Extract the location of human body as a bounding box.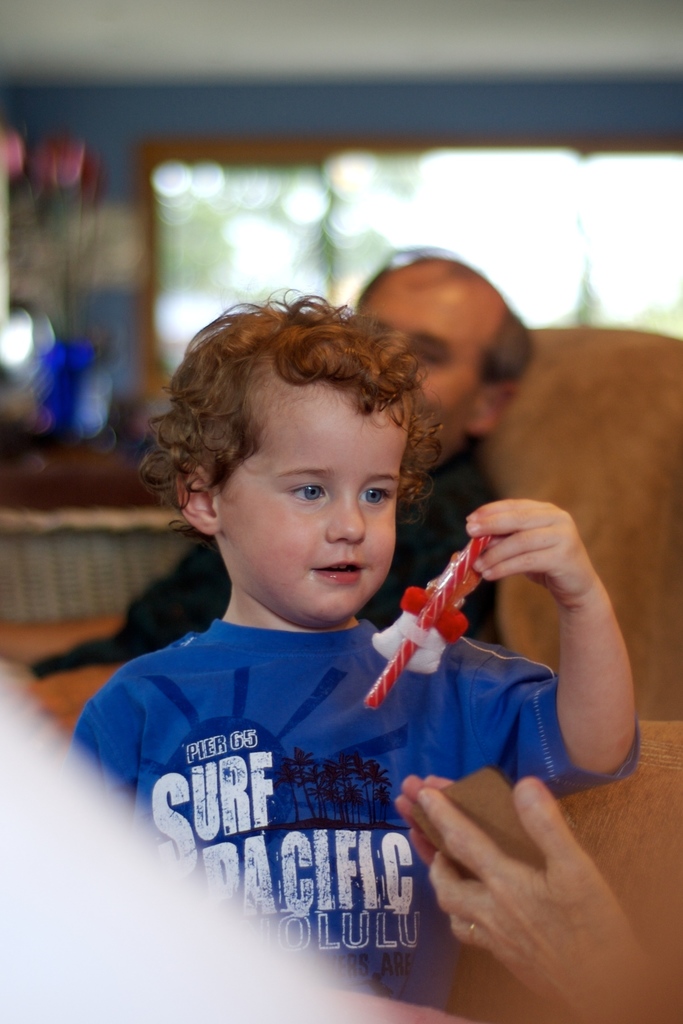
73, 291, 644, 1009.
